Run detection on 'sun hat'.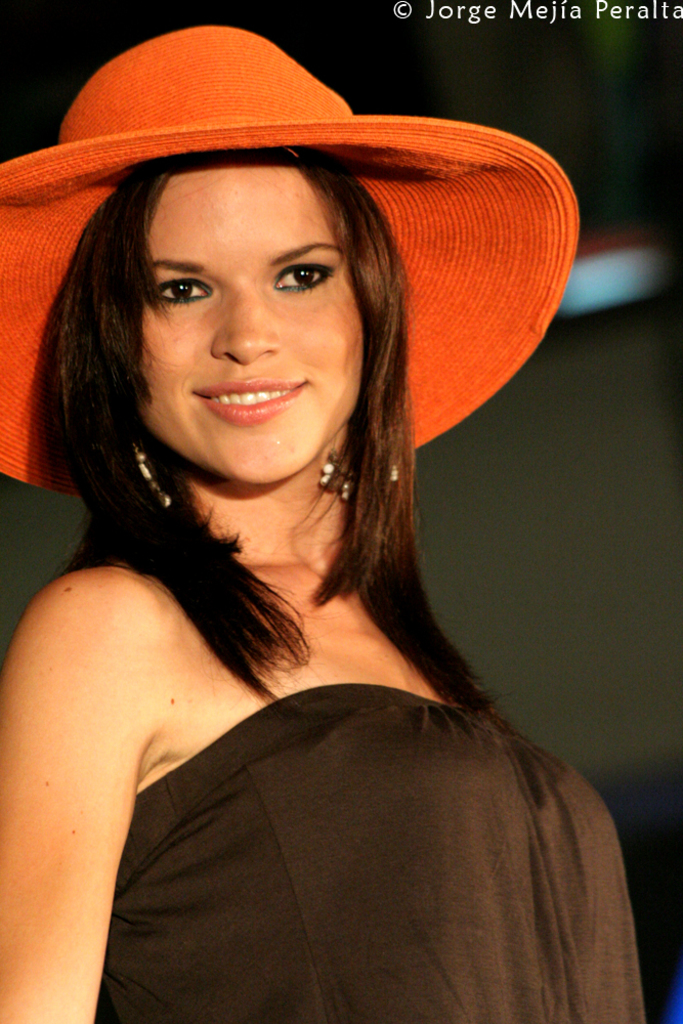
Result: locate(0, 24, 583, 510).
